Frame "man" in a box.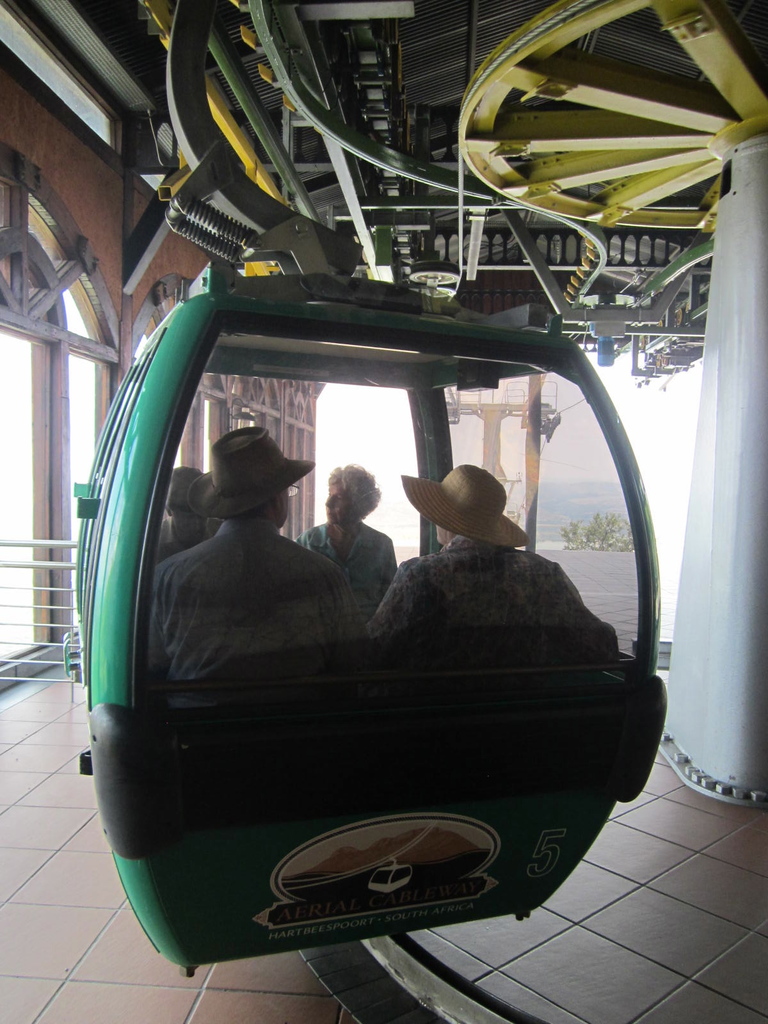
<bbox>161, 466, 225, 562</bbox>.
